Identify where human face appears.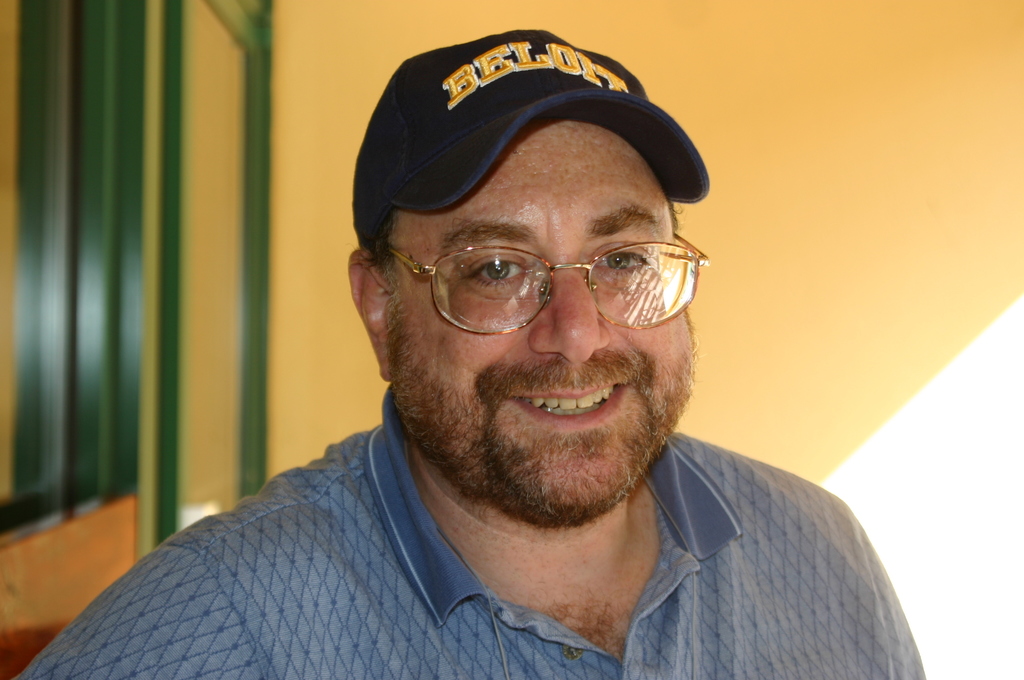
Appears at <region>385, 122, 698, 503</region>.
